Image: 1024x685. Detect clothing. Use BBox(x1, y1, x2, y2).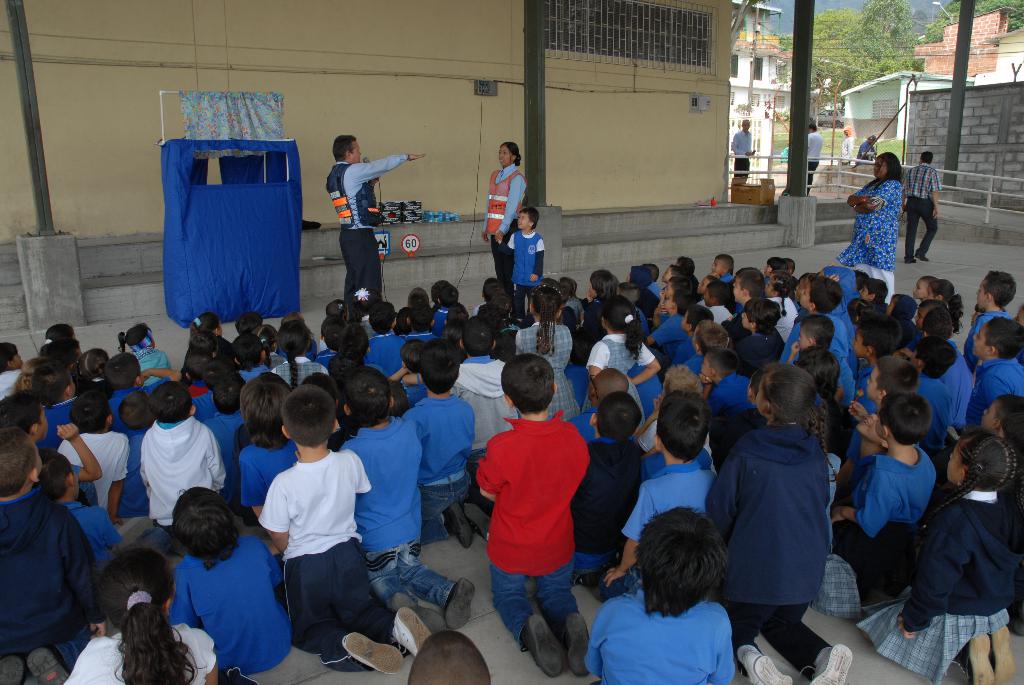
BBox(455, 352, 510, 447).
